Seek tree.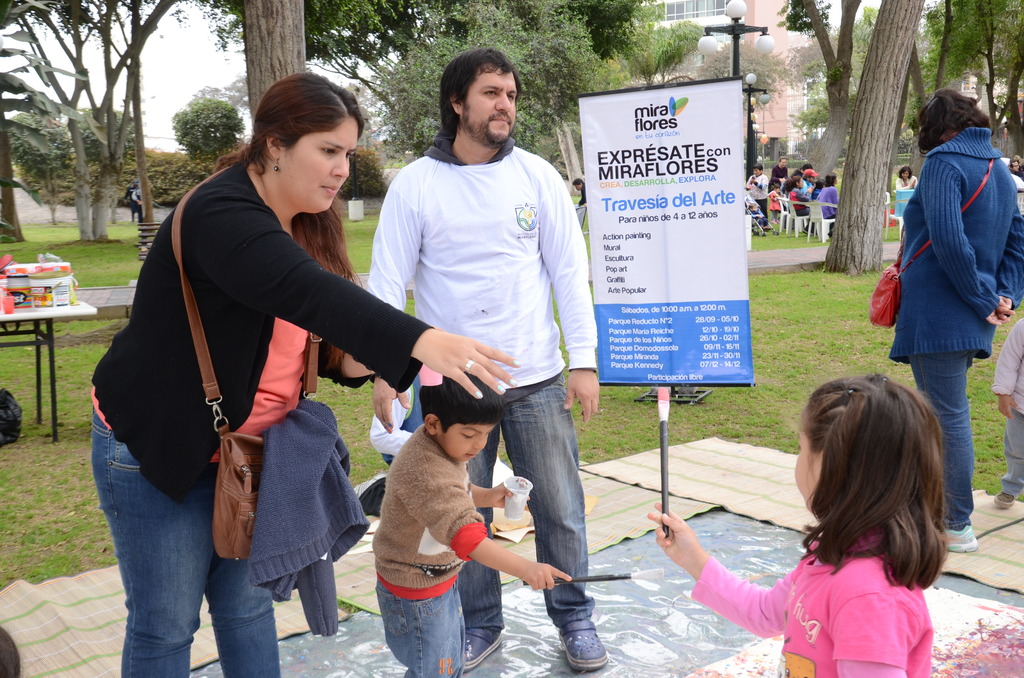
locate(822, 0, 940, 277).
